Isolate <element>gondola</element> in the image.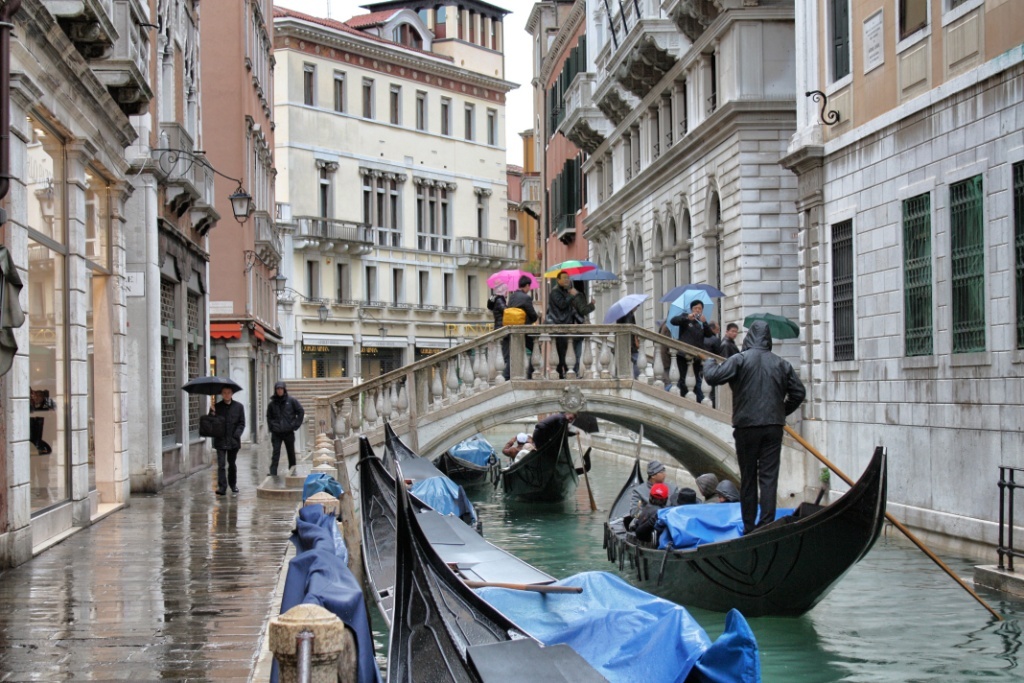
Isolated region: locate(597, 417, 890, 625).
